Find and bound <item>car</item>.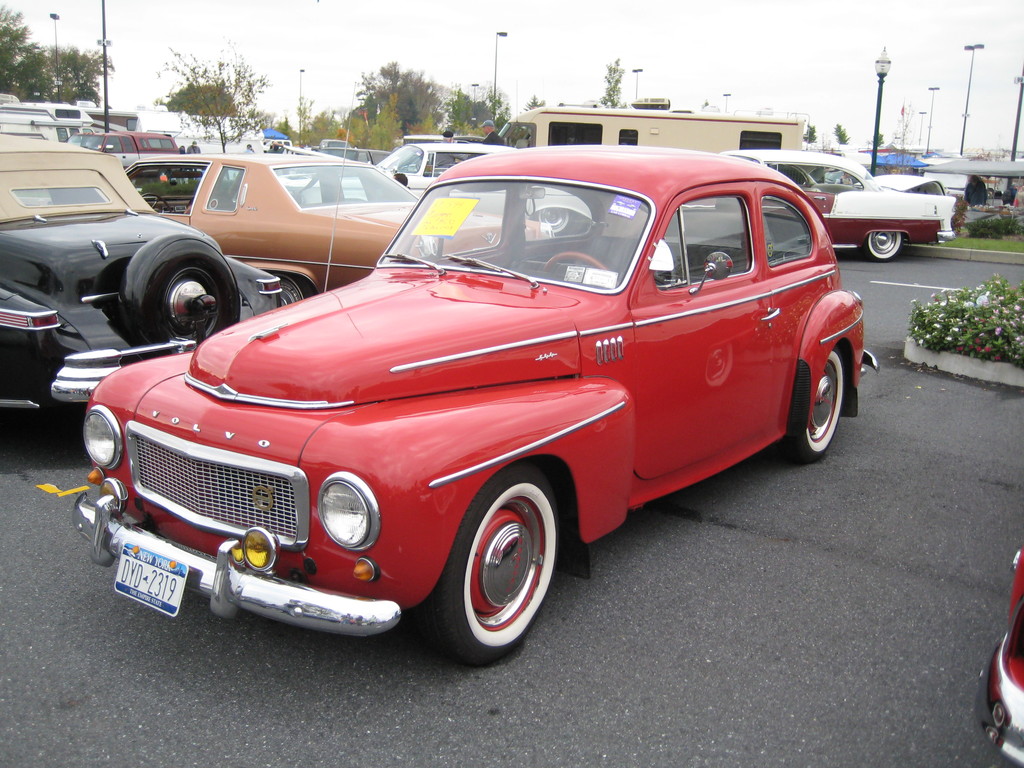
Bound: {"x1": 979, "y1": 549, "x2": 1023, "y2": 767}.
